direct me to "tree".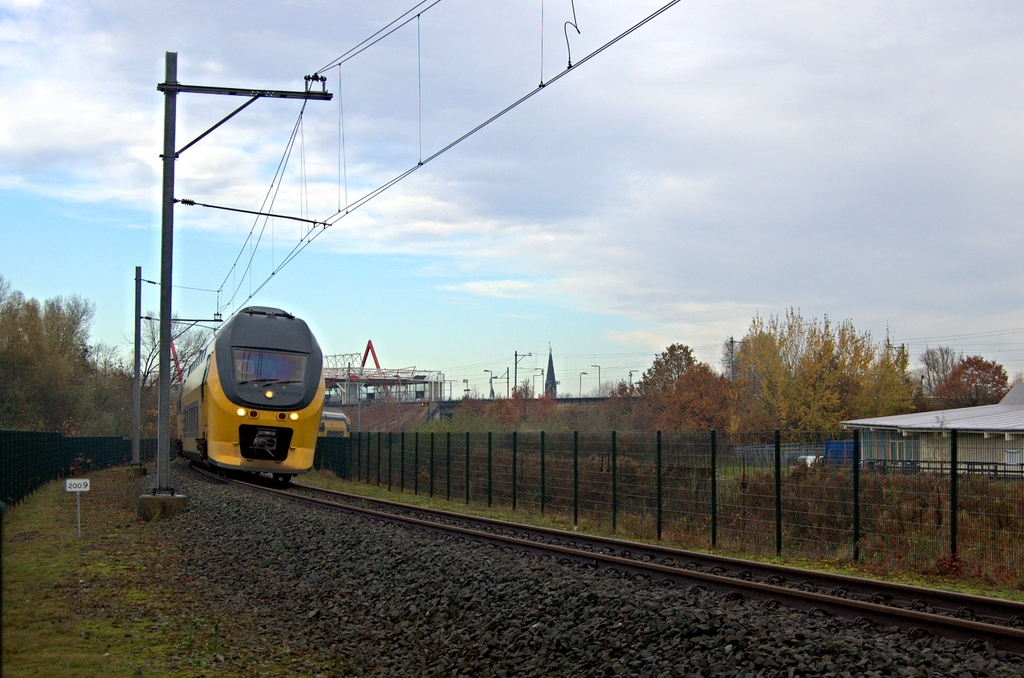
Direction: (648,359,740,437).
